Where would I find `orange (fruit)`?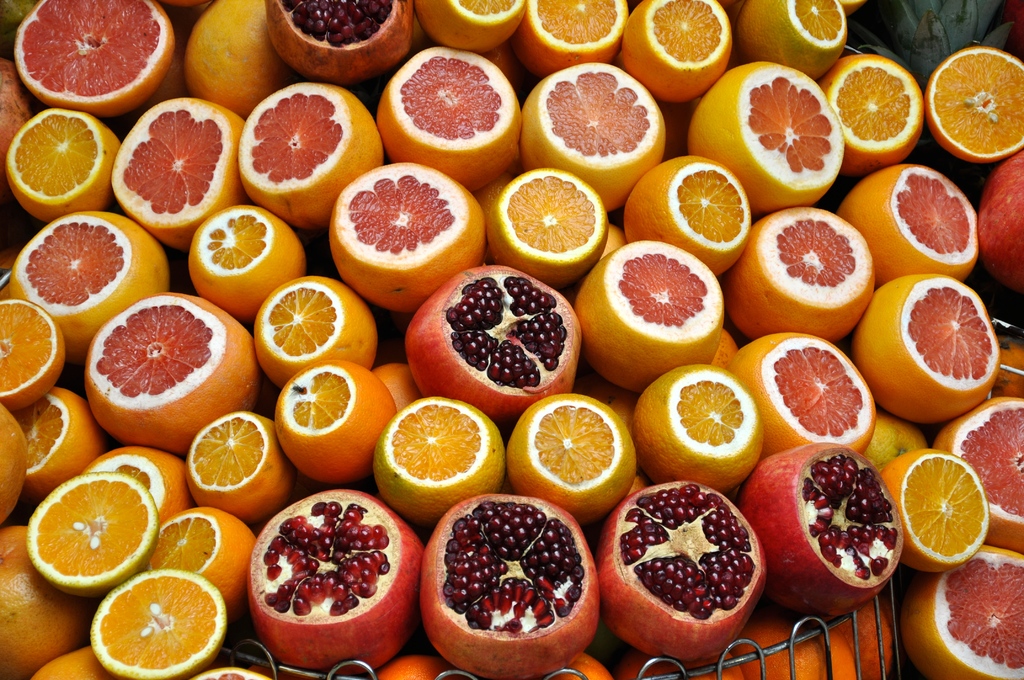
At x1=508 y1=392 x2=637 y2=524.
